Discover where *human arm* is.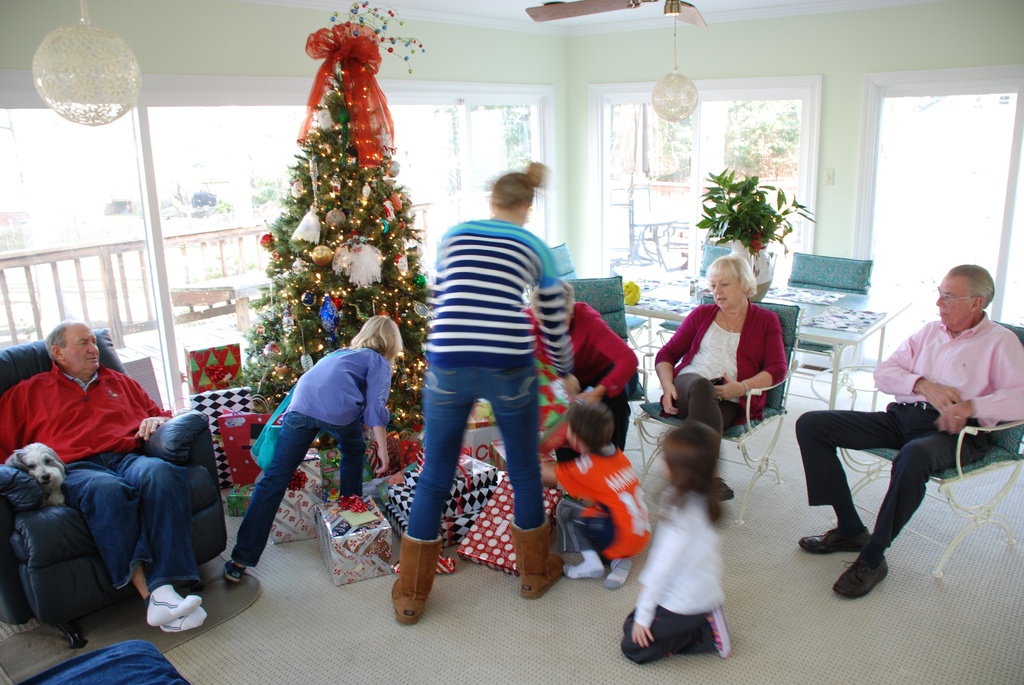
Discovered at bbox(912, 375, 962, 400).
